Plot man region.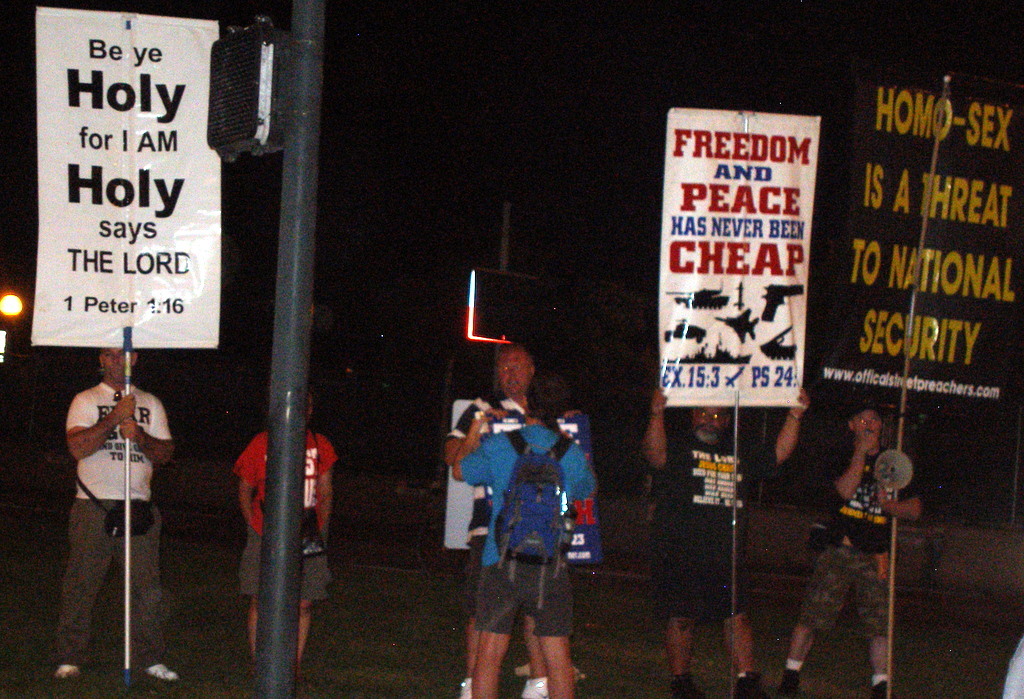
Plotted at left=49, top=349, right=182, bottom=681.
